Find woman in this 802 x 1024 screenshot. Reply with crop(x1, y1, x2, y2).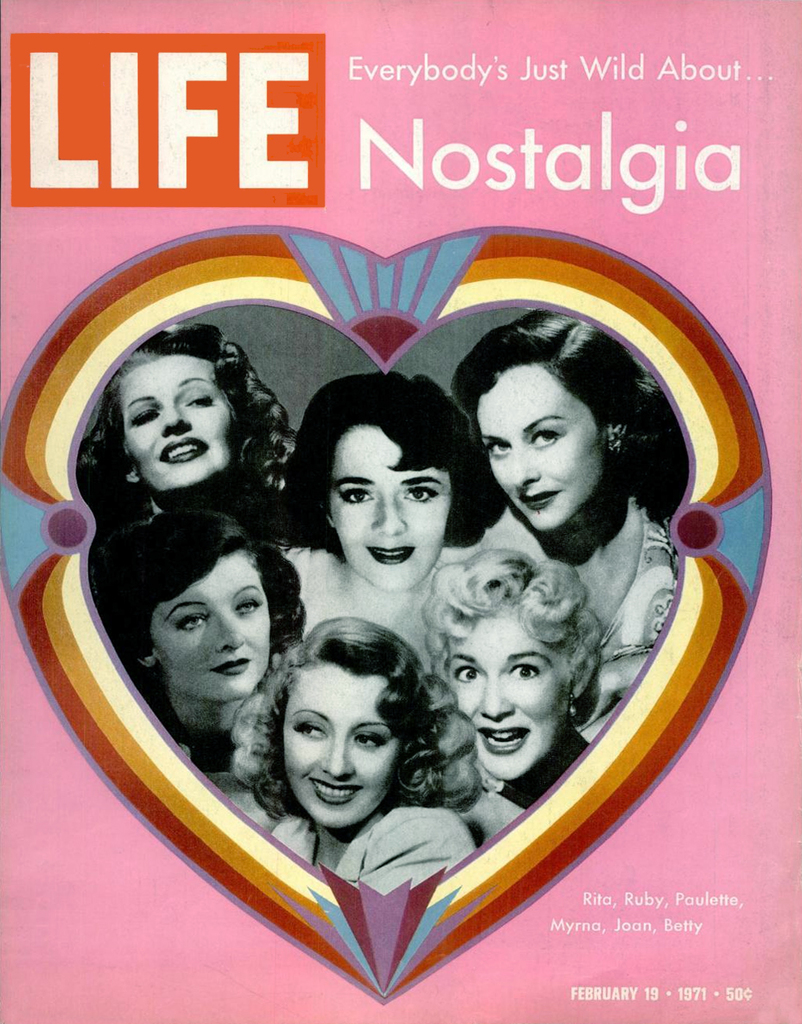
crop(65, 308, 303, 581).
